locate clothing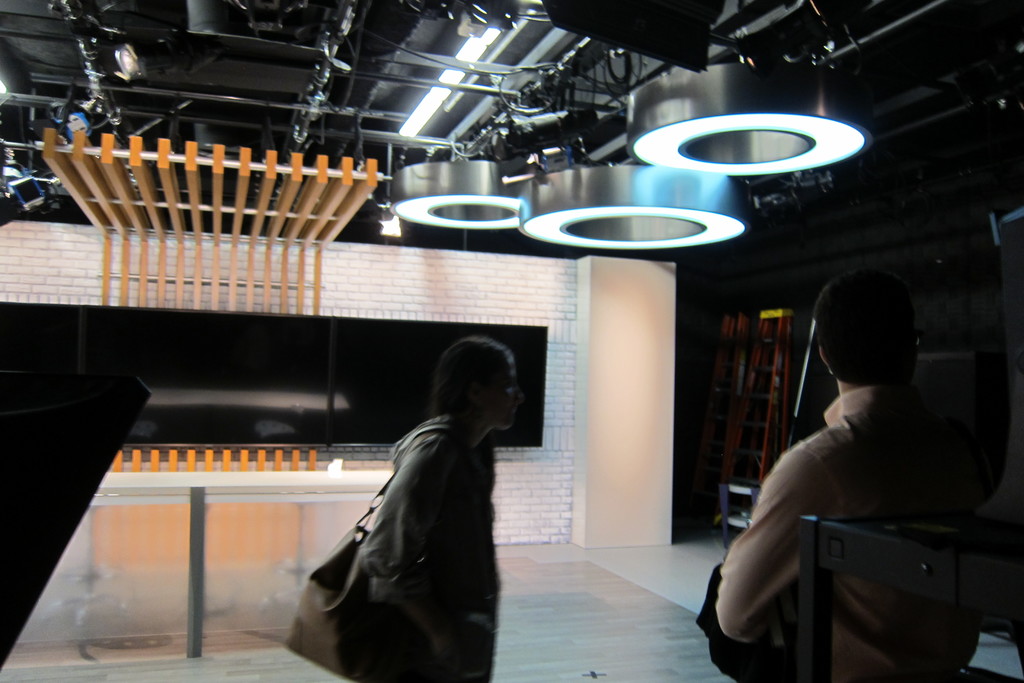
361, 417, 508, 682
